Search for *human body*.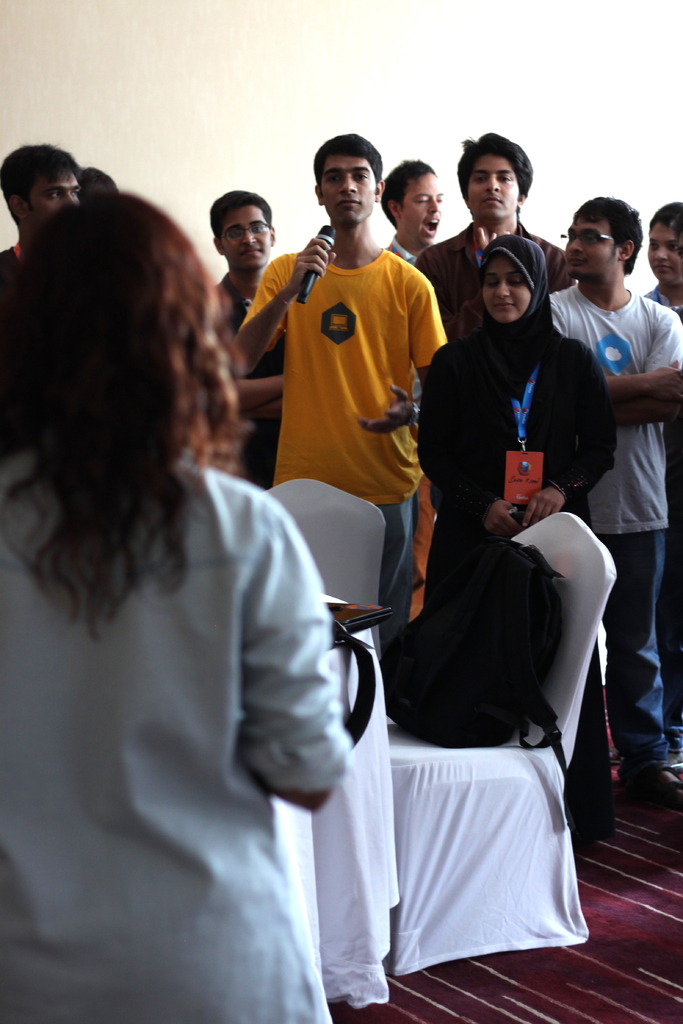
Found at x1=549 y1=279 x2=682 y2=811.
